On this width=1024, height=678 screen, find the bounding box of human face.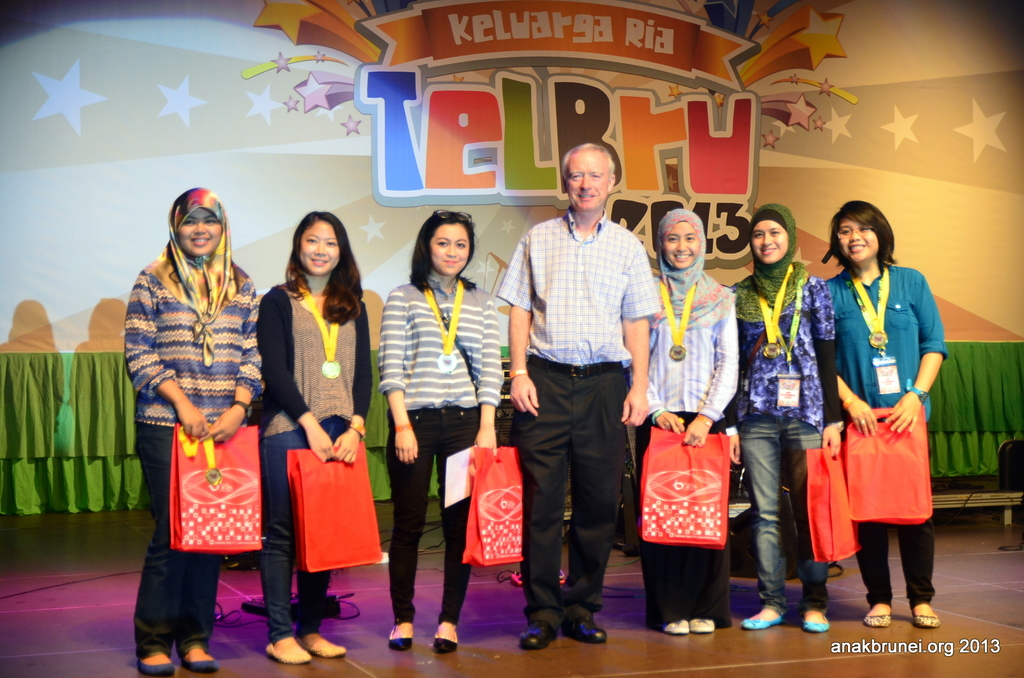
Bounding box: {"left": 565, "top": 152, "right": 612, "bottom": 210}.
